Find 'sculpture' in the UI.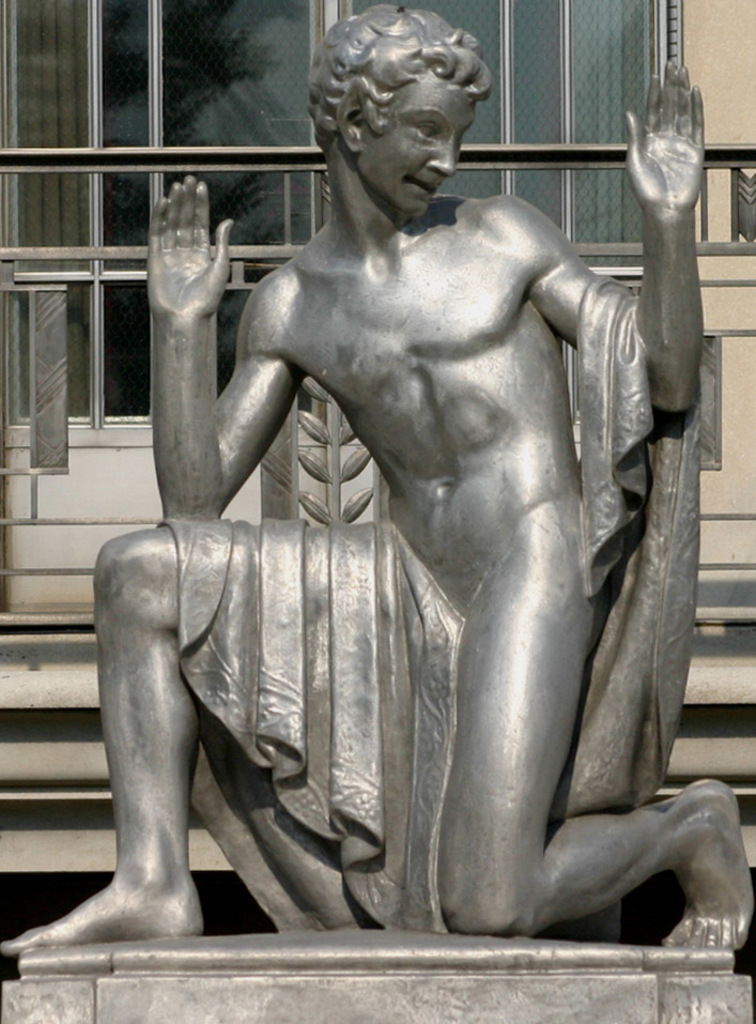
UI element at (x1=0, y1=0, x2=755, y2=953).
